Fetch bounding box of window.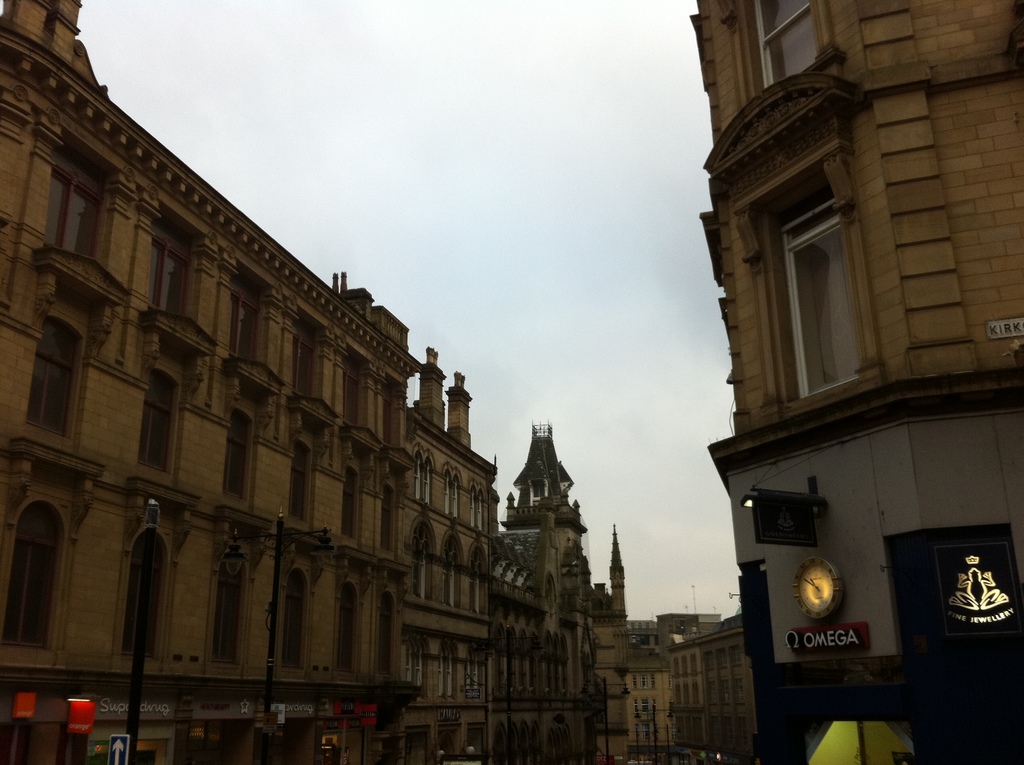
Bbox: box=[380, 371, 401, 446].
